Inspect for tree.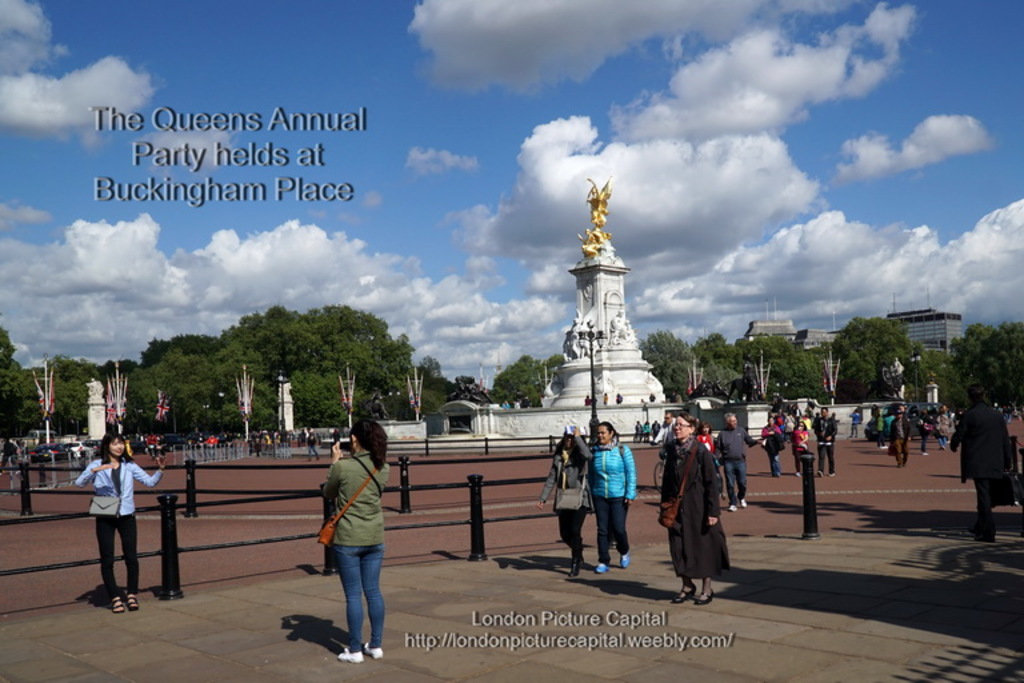
Inspection: 951:319:1019:404.
